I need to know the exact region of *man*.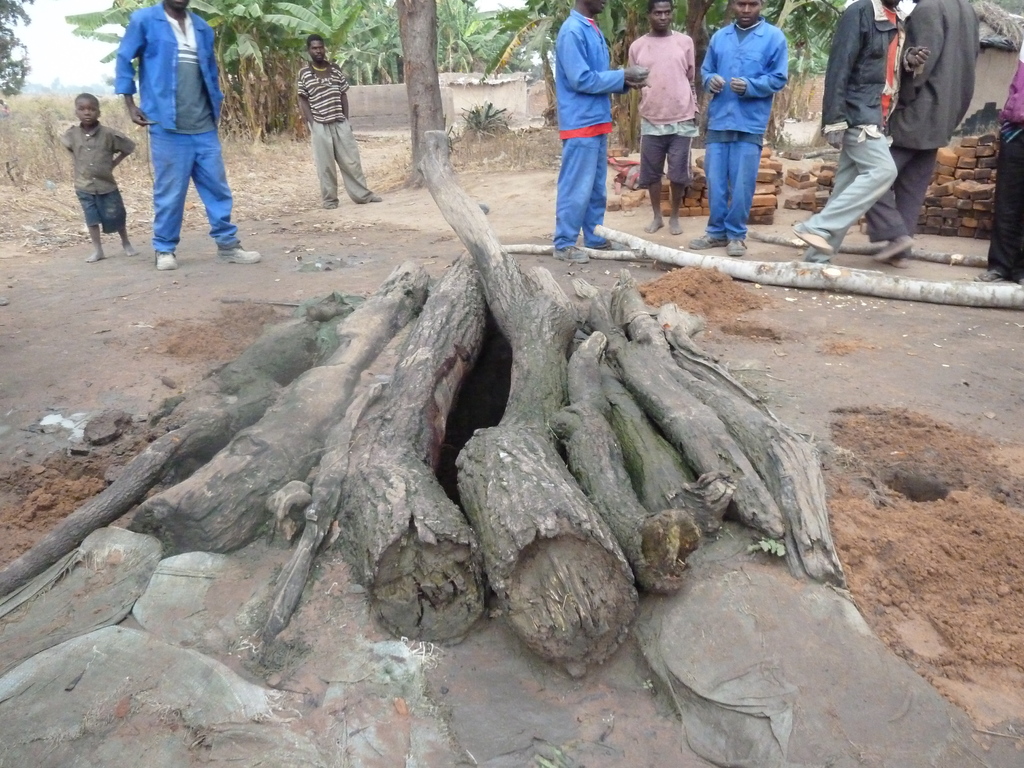
Region: bbox=(687, 0, 787, 254).
